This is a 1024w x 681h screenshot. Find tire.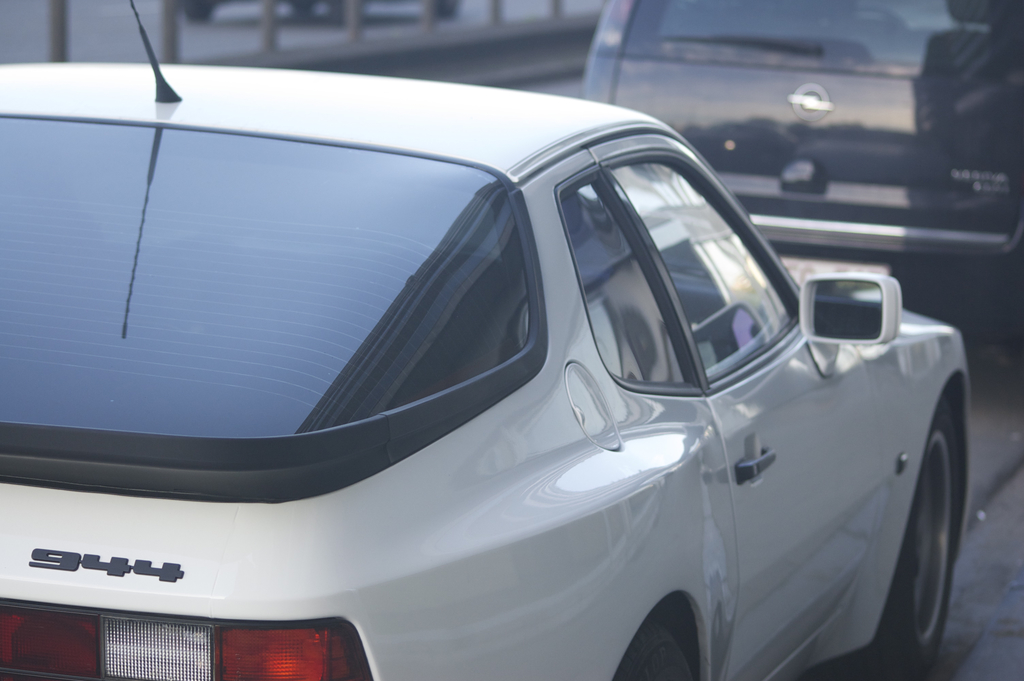
Bounding box: <region>590, 626, 694, 680</region>.
